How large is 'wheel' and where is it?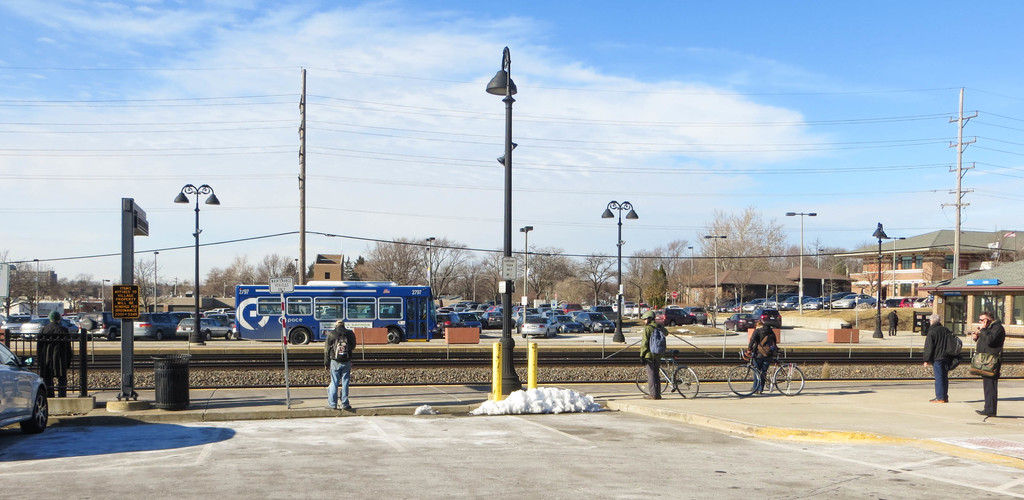
Bounding box: crop(225, 329, 232, 339).
